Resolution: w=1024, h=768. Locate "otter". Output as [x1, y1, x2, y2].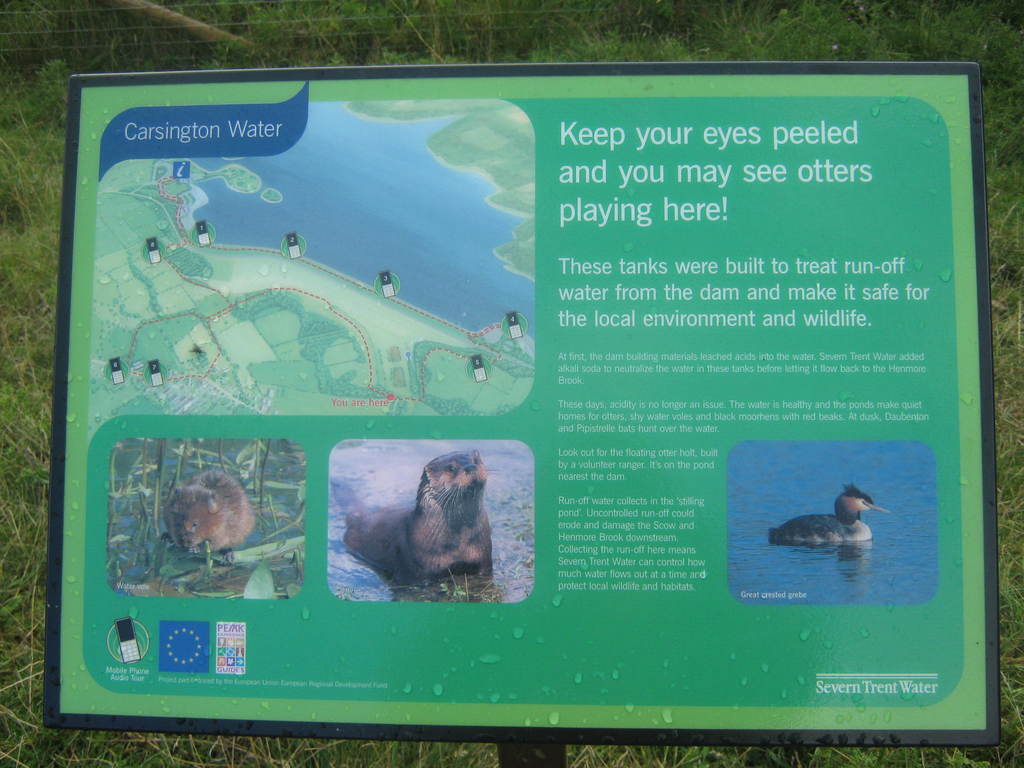
[335, 452, 515, 602].
